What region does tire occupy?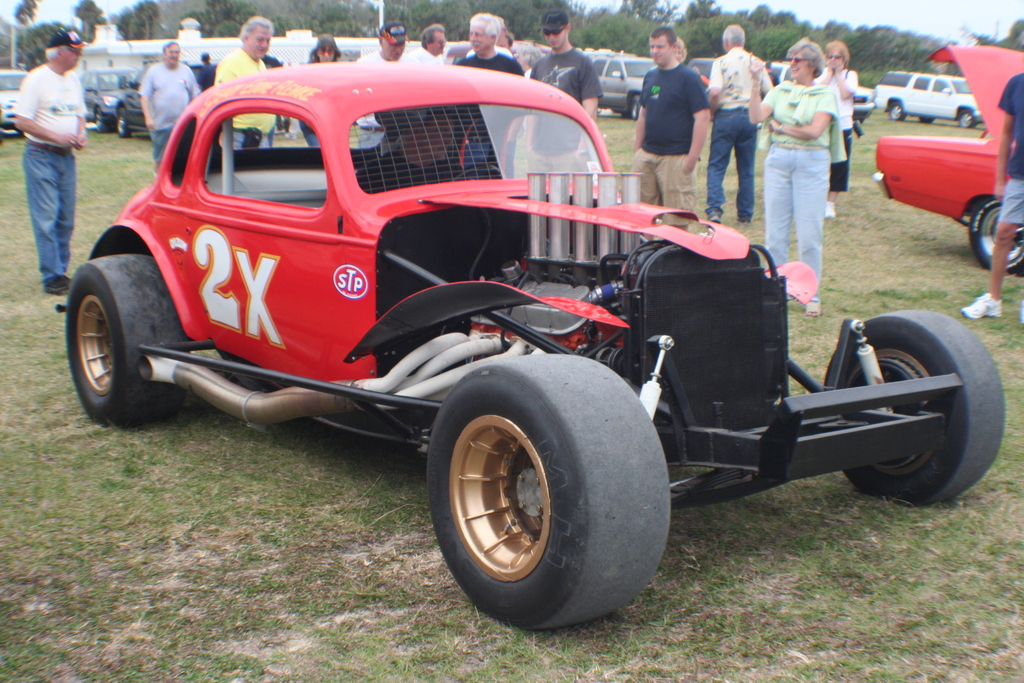
[116,110,130,138].
